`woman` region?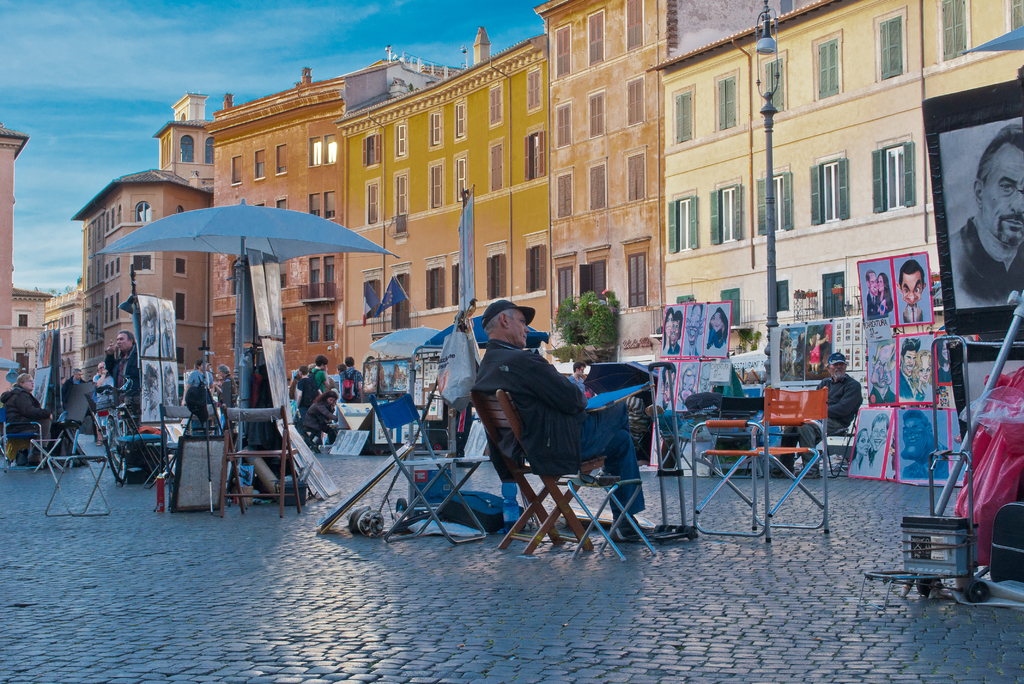
region(876, 272, 893, 316)
